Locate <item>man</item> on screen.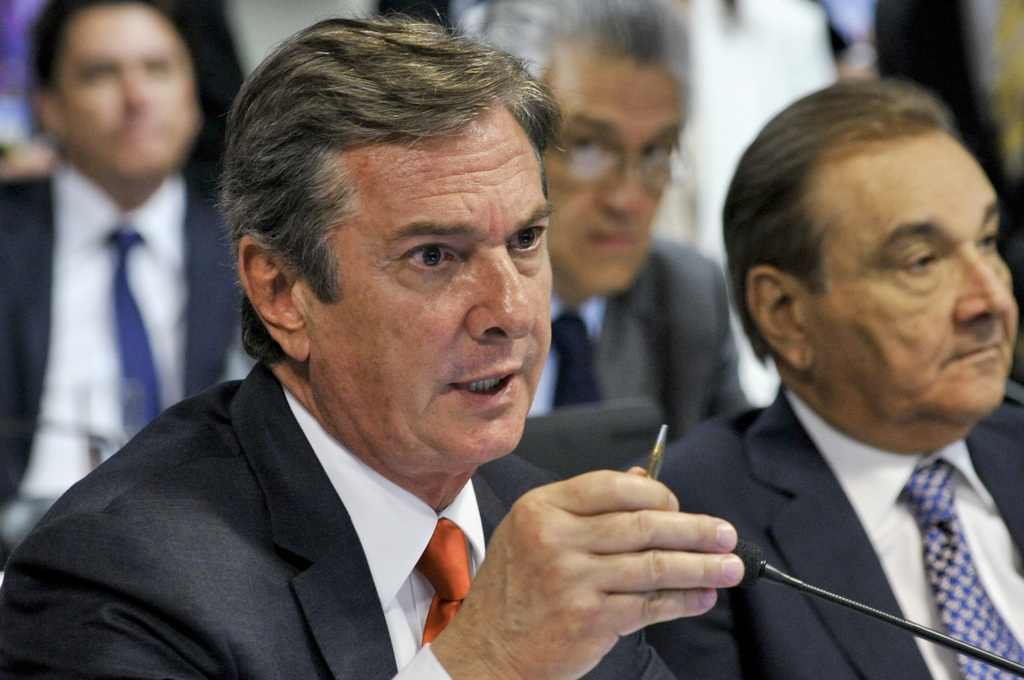
On screen at 447/0/754/471.
